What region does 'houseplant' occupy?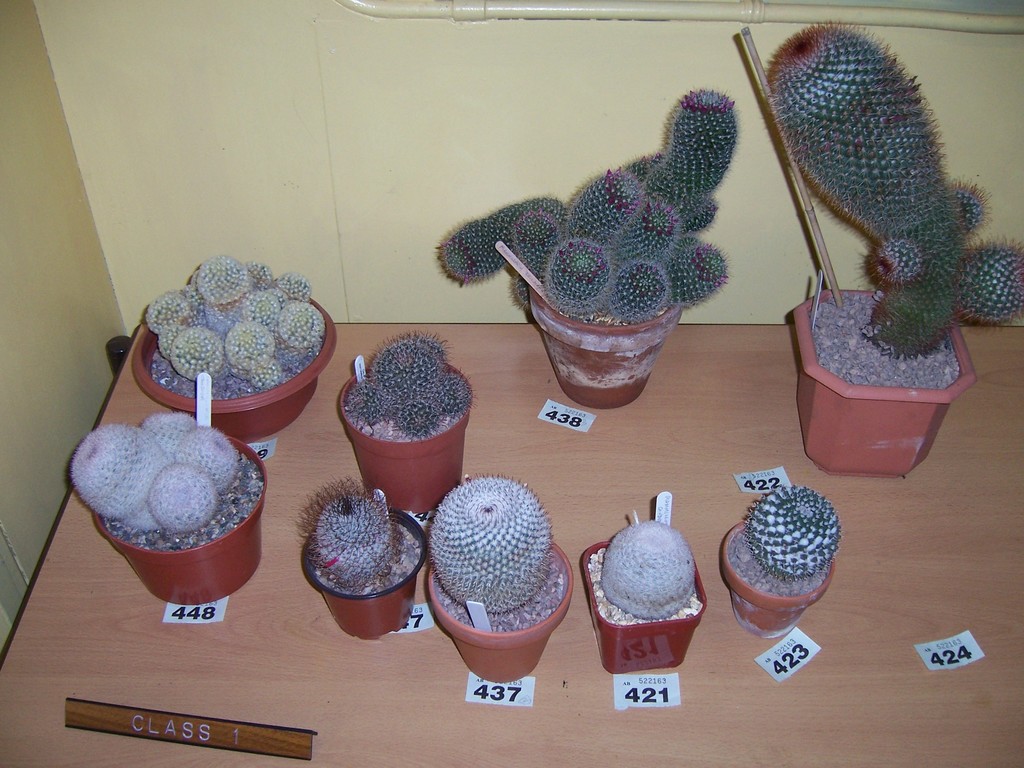
[left=424, top=84, right=745, bottom=415].
